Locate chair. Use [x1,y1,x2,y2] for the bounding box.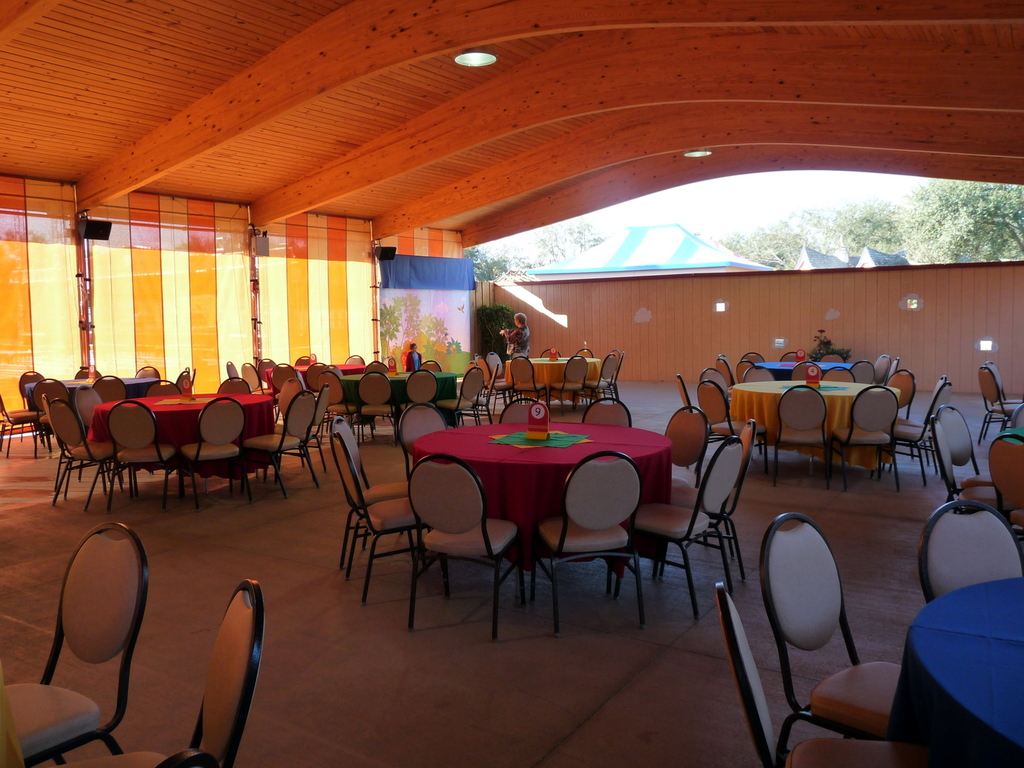
[340,413,420,564].
